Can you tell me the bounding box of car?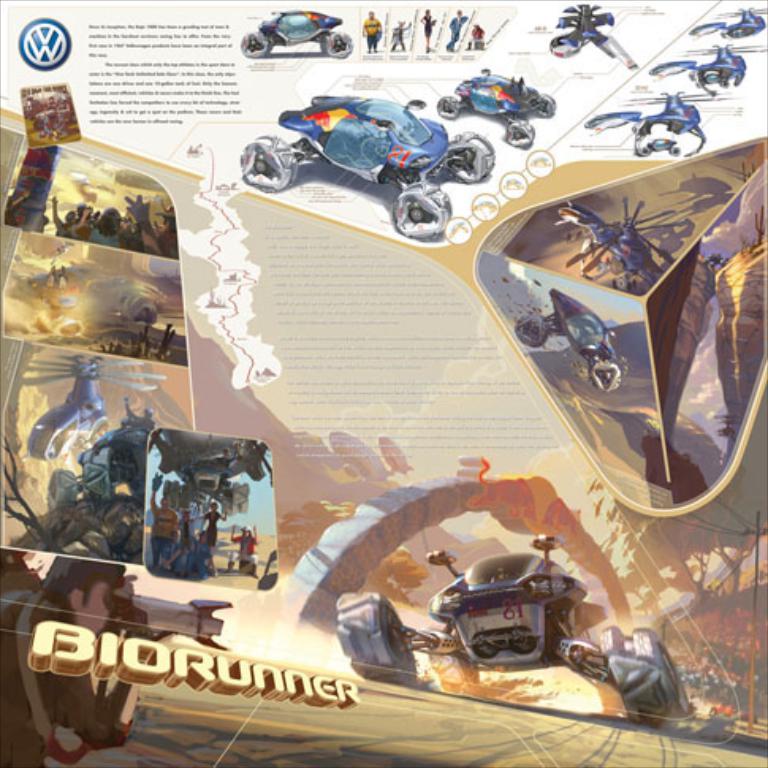
<region>437, 67, 554, 147</region>.
